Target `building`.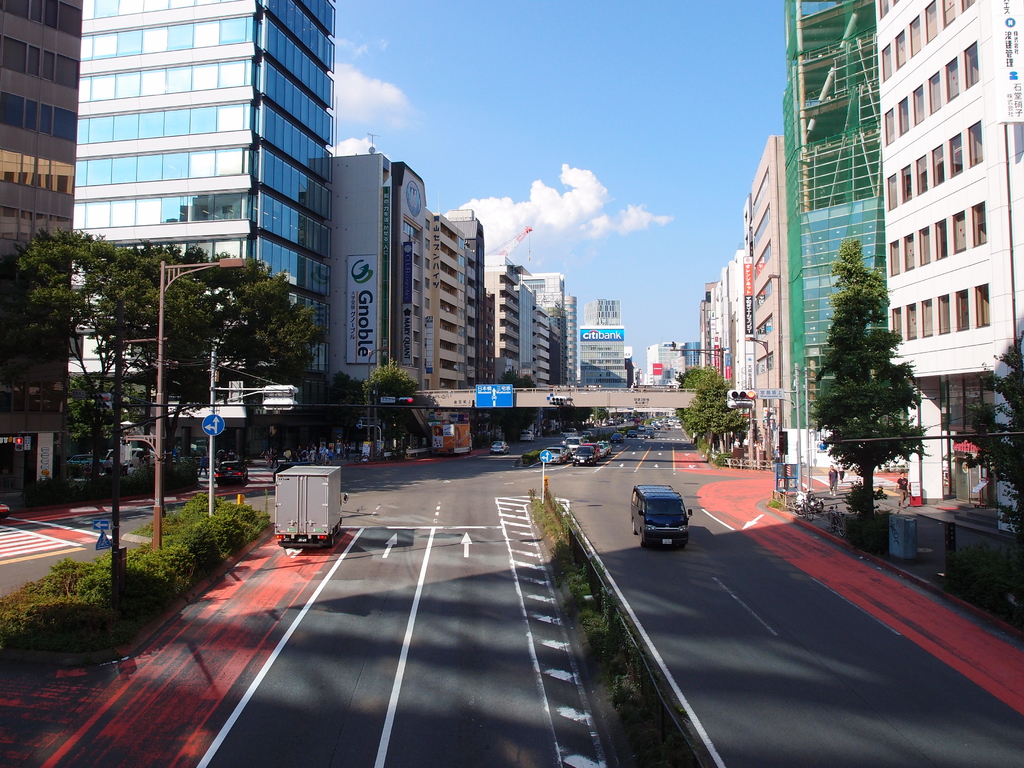
Target region: detection(578, 300, 627, 417).
